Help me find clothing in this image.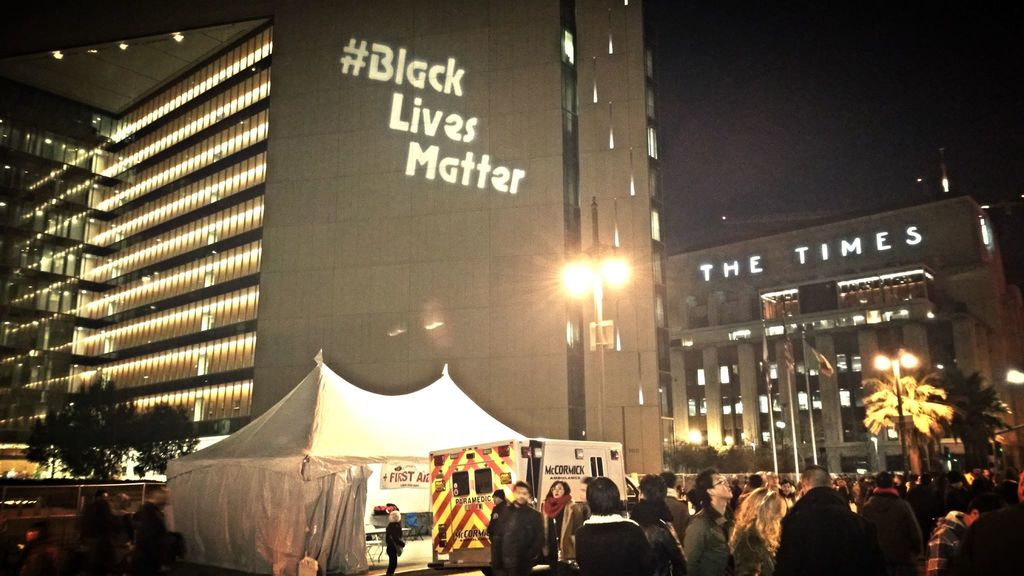
Found it: (left=484, top=493, right=553, bottom=570).
